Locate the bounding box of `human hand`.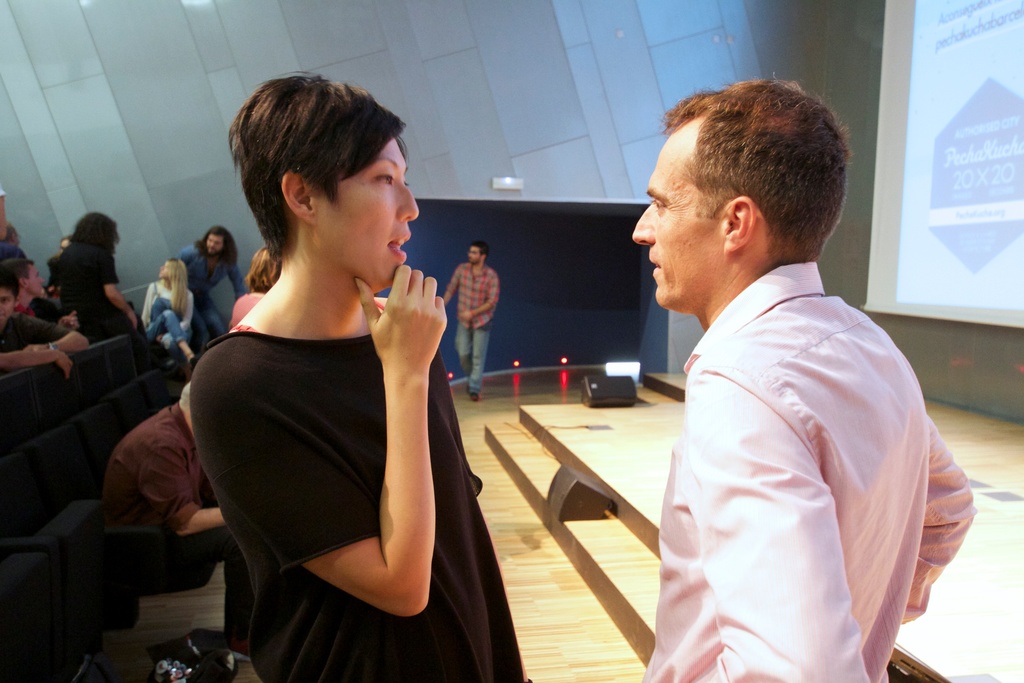
Bounding box: (x1=22, y1=344, x2=49, y2=357).
